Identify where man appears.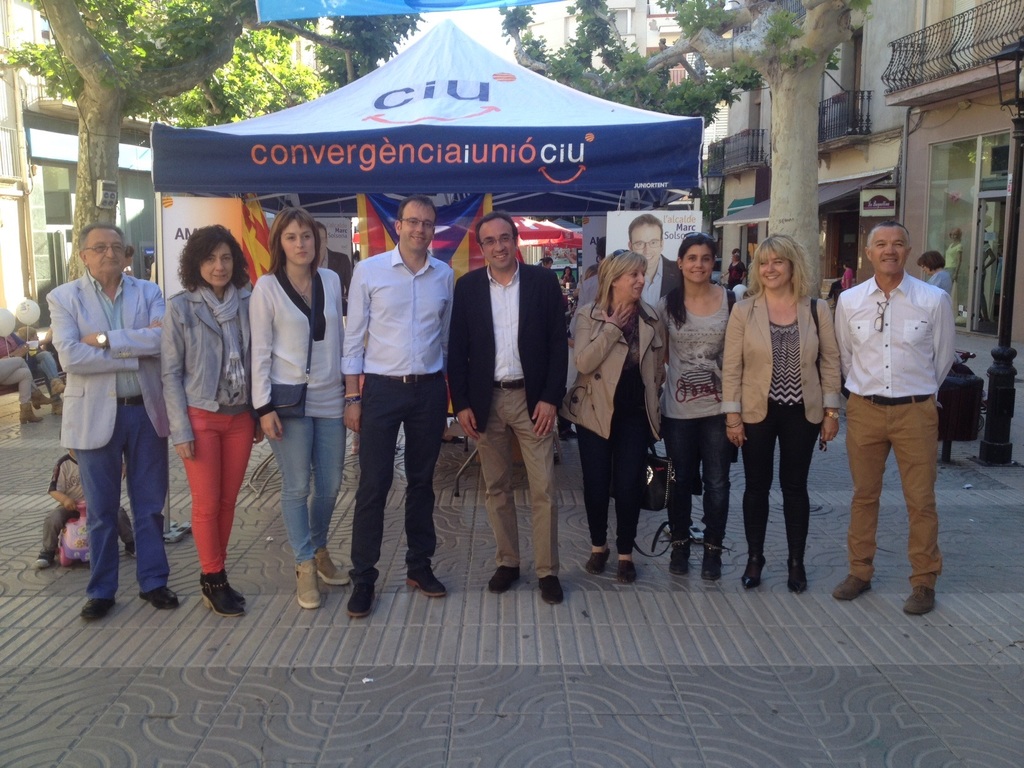
Appears at rect(831, 220, 956, 618).
